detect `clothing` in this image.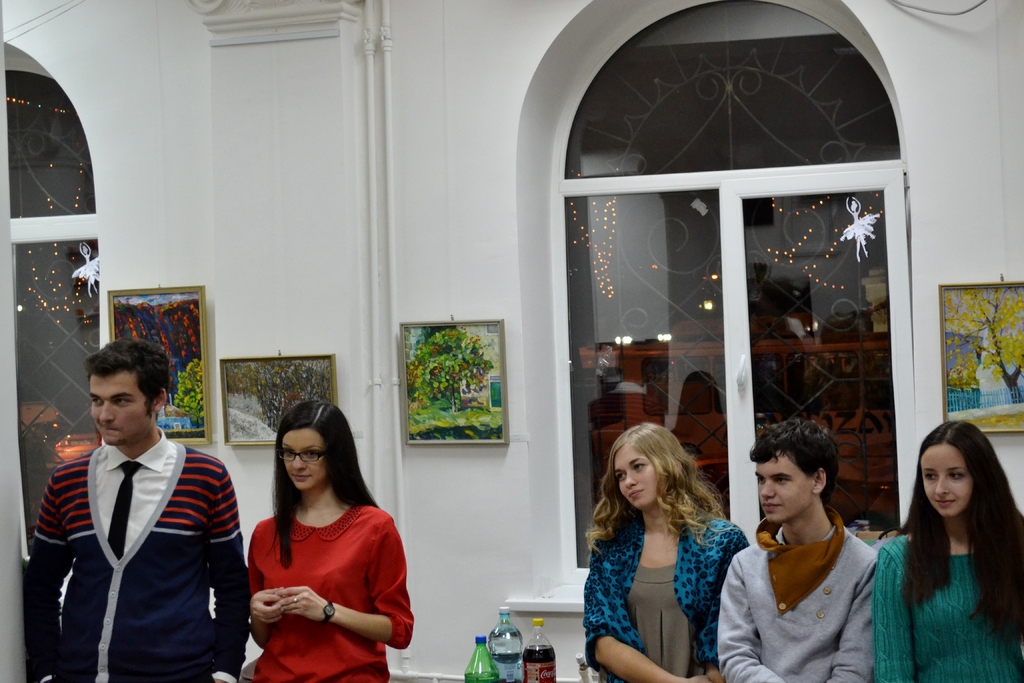
Detection: <bbox>10, 441, 266, 682</bbox>.
